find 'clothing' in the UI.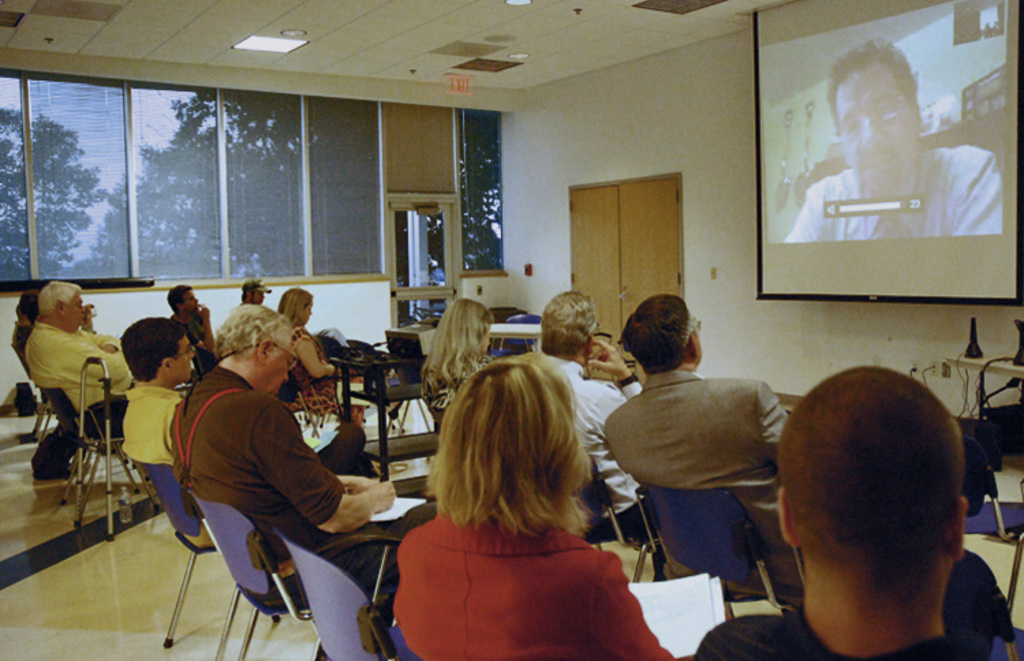
UI element at [left=541, top=348, right=653, bottom=531].
